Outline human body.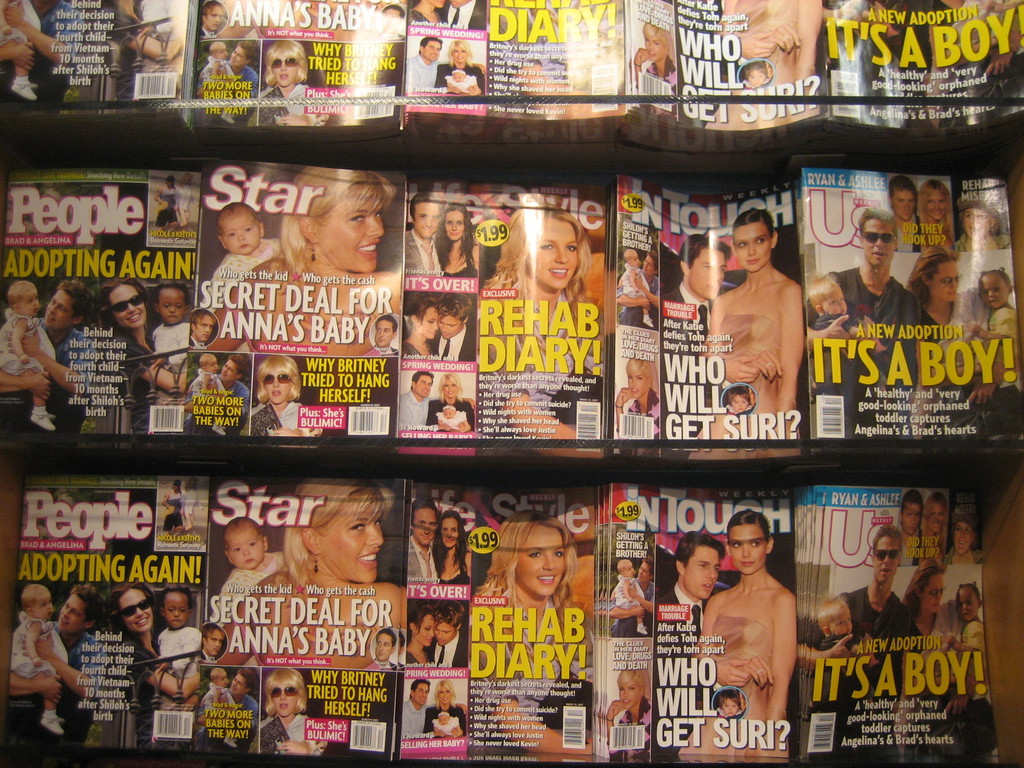
Outline: 407/28/447/106.
